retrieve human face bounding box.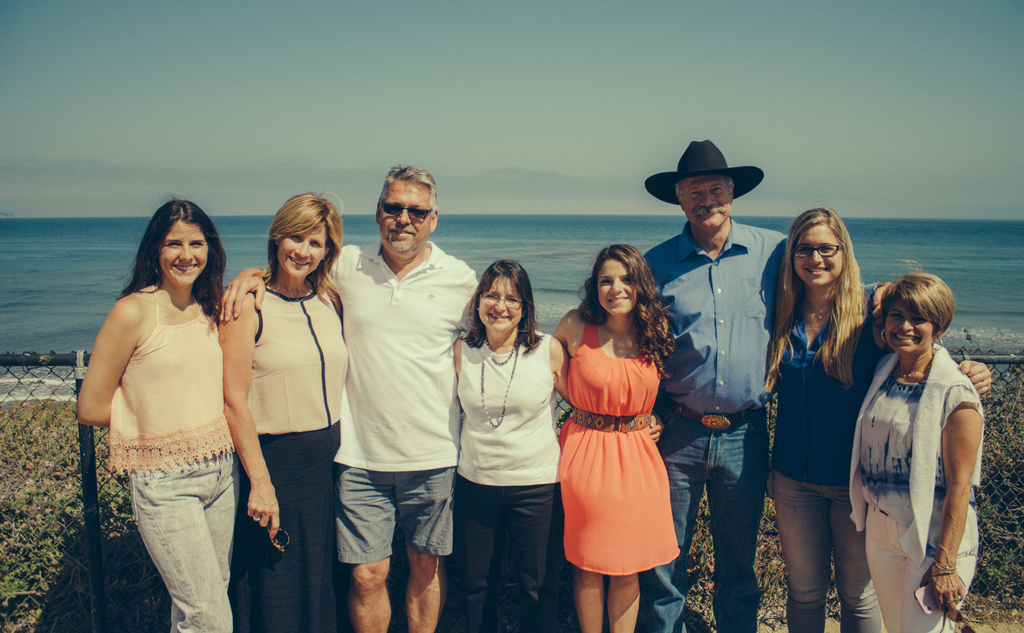
Bounding box: box(890, 294, 934, 353).
